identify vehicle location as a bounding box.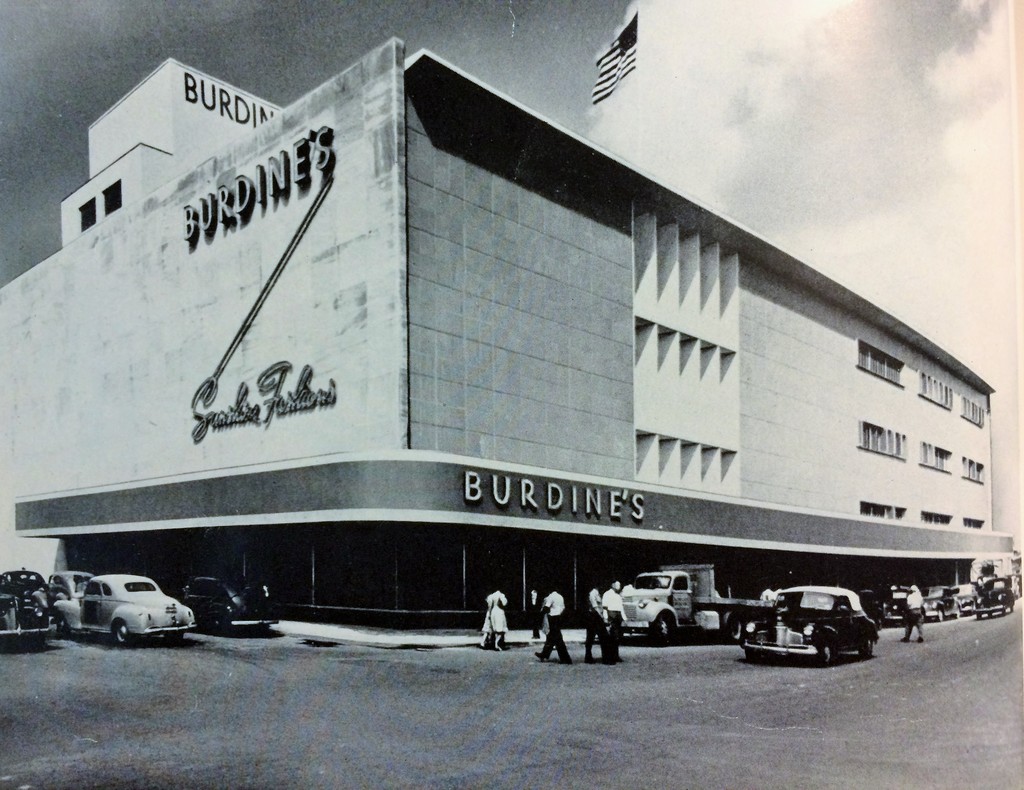
39 573 99 602.
